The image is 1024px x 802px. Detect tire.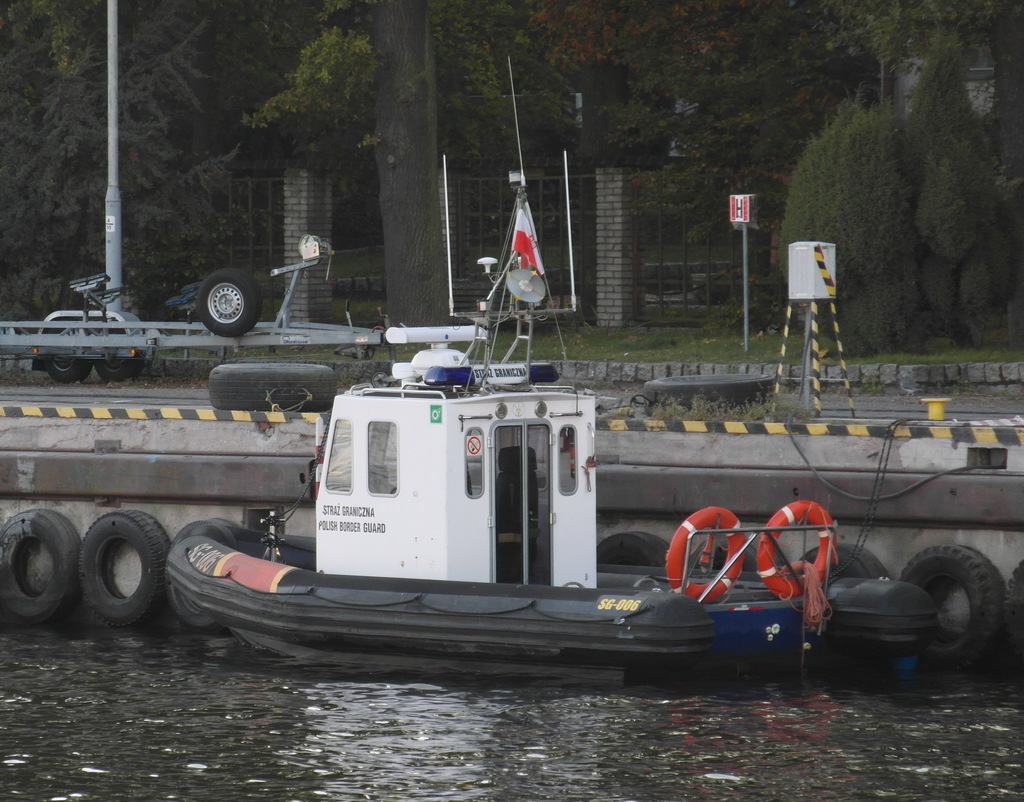
Detection: <bbox>7, 513, 76, 625</bbox>.
